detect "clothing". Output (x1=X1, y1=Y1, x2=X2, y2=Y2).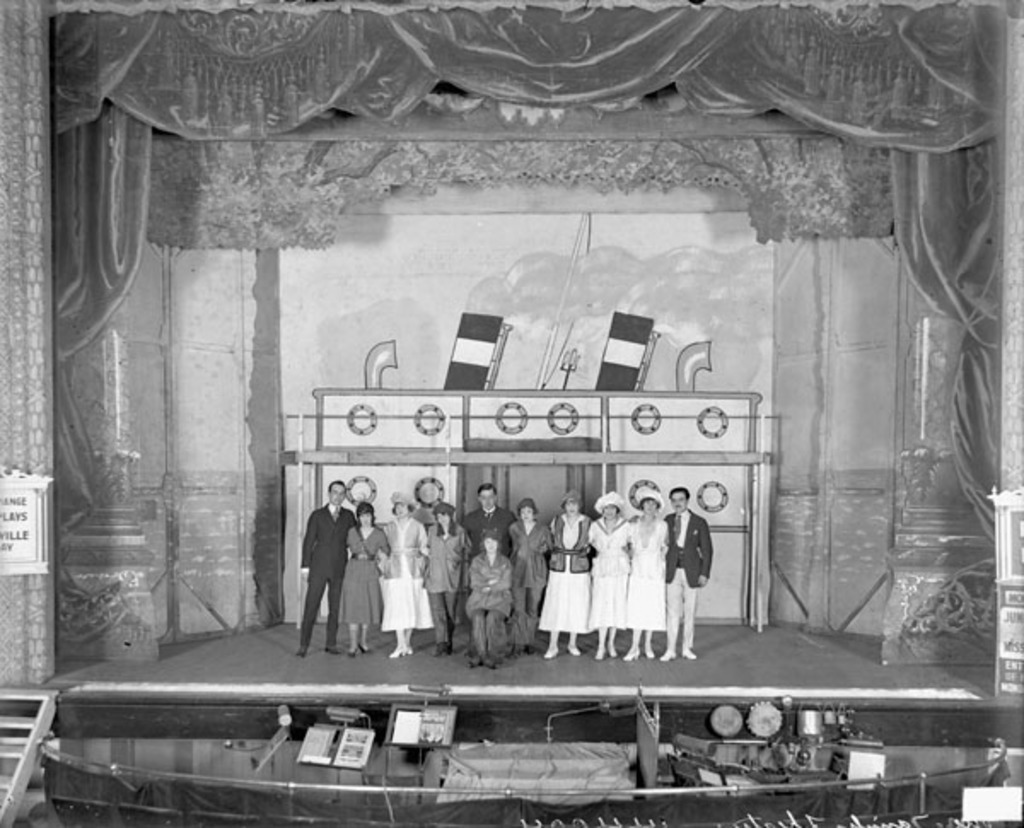
(x1=297, y1=505, x2=362, y2=645).
